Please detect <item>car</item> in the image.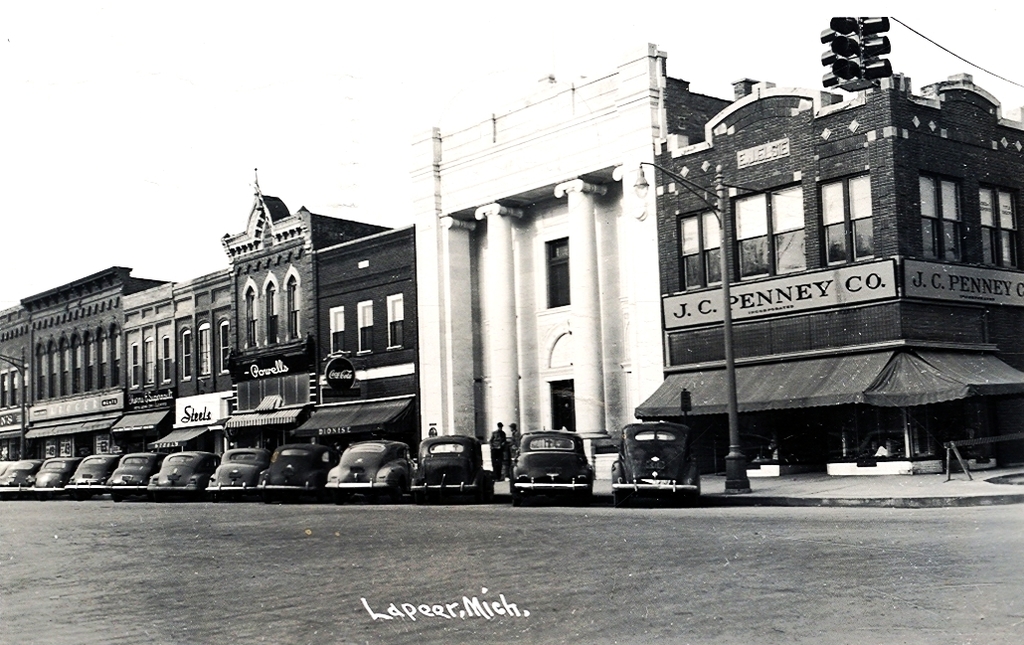
l=147, t=444, r=221, b=498.
